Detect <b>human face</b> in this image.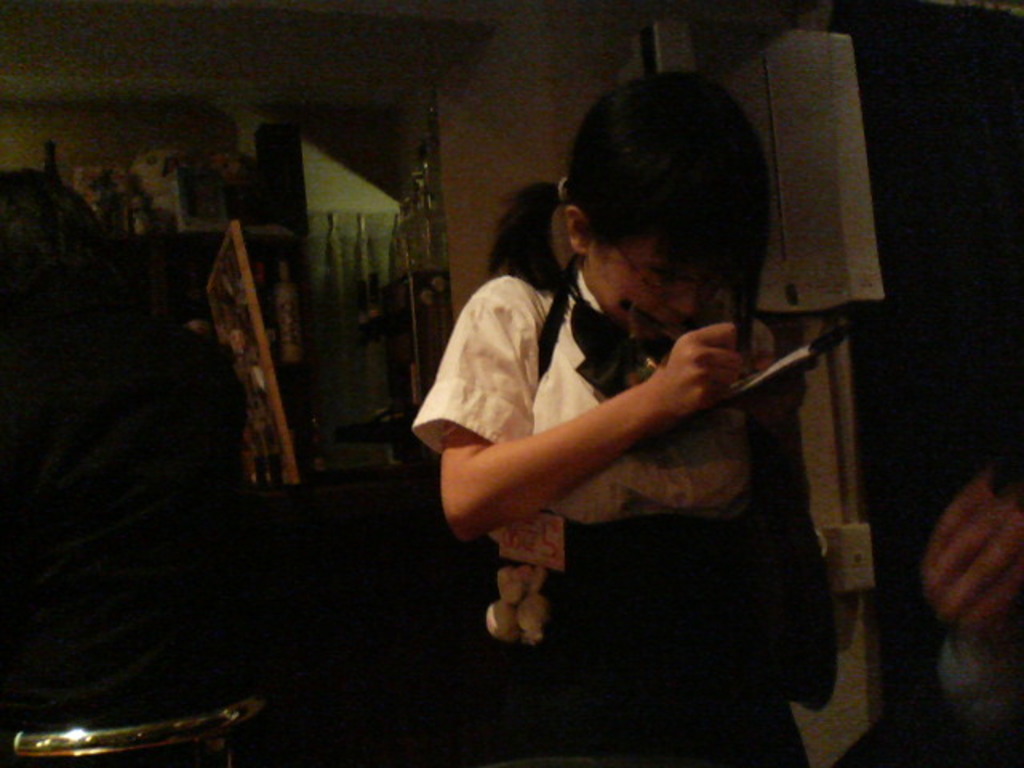
Detection: 584/227/730/331.
